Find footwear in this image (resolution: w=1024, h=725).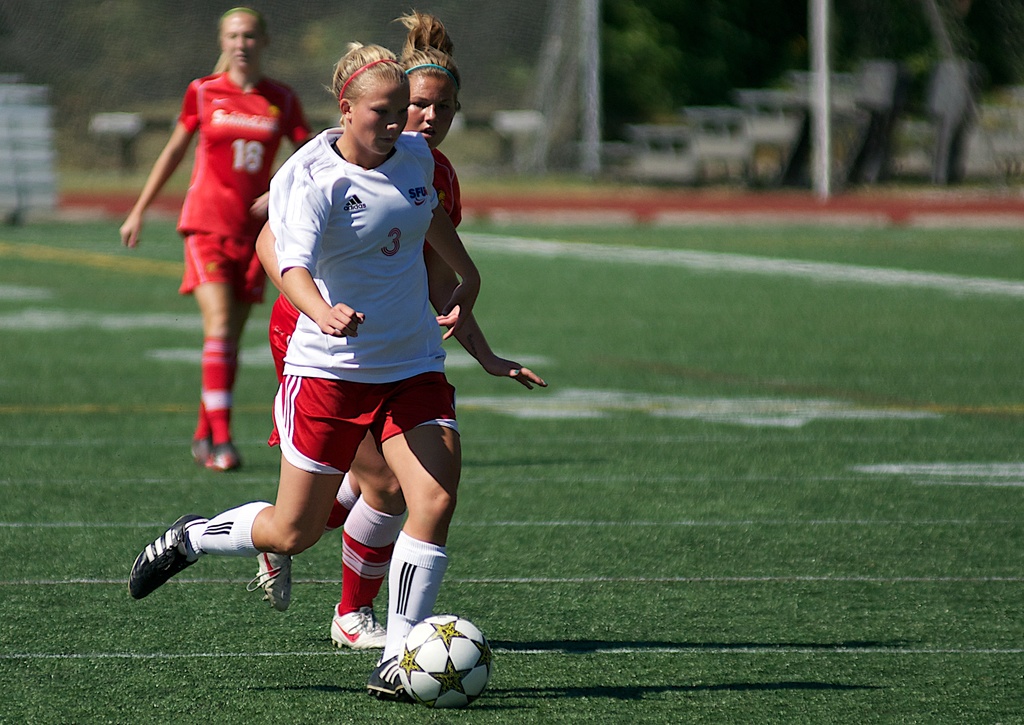
locate(328, 604, 383, 651).
